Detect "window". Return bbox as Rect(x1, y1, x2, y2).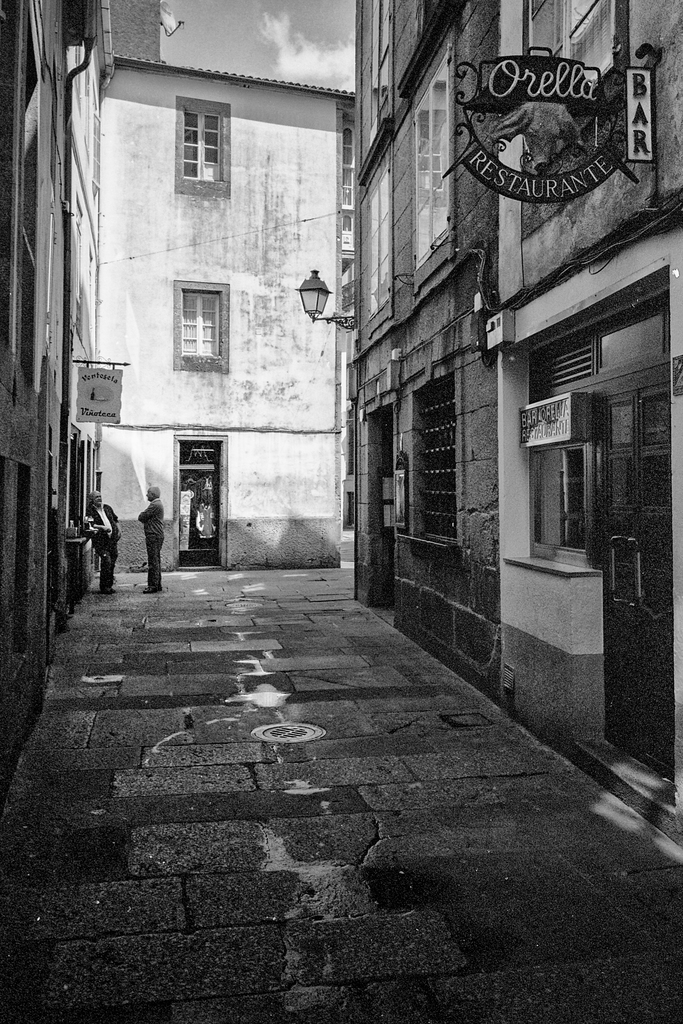
Rect(415, 42, 462, 267).
